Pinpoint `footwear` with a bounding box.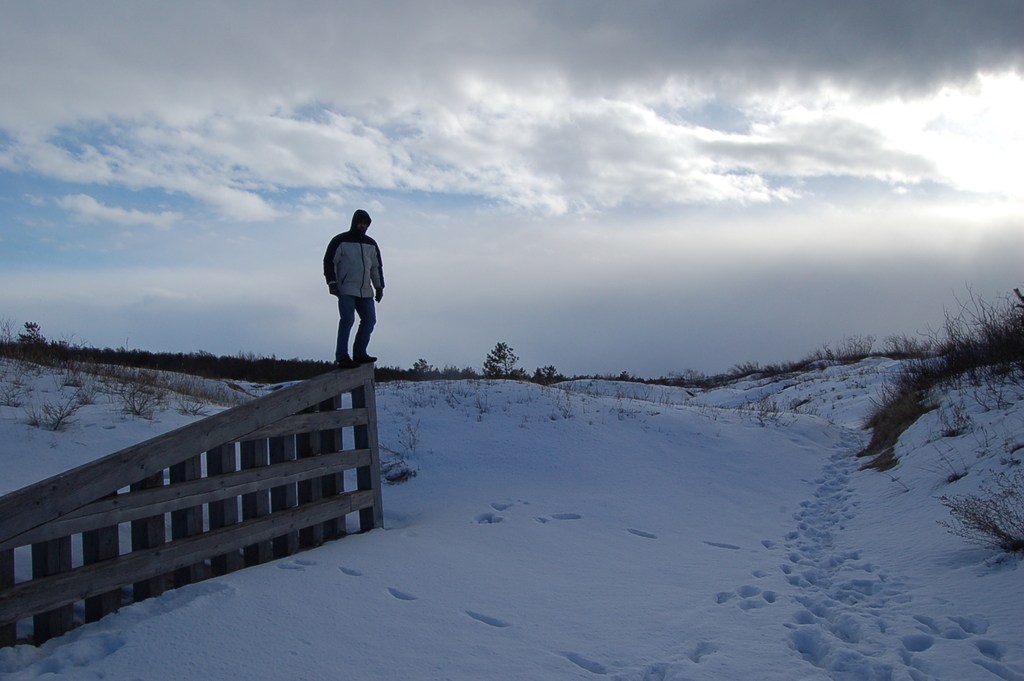
rect(354, 352, 381, 367).
